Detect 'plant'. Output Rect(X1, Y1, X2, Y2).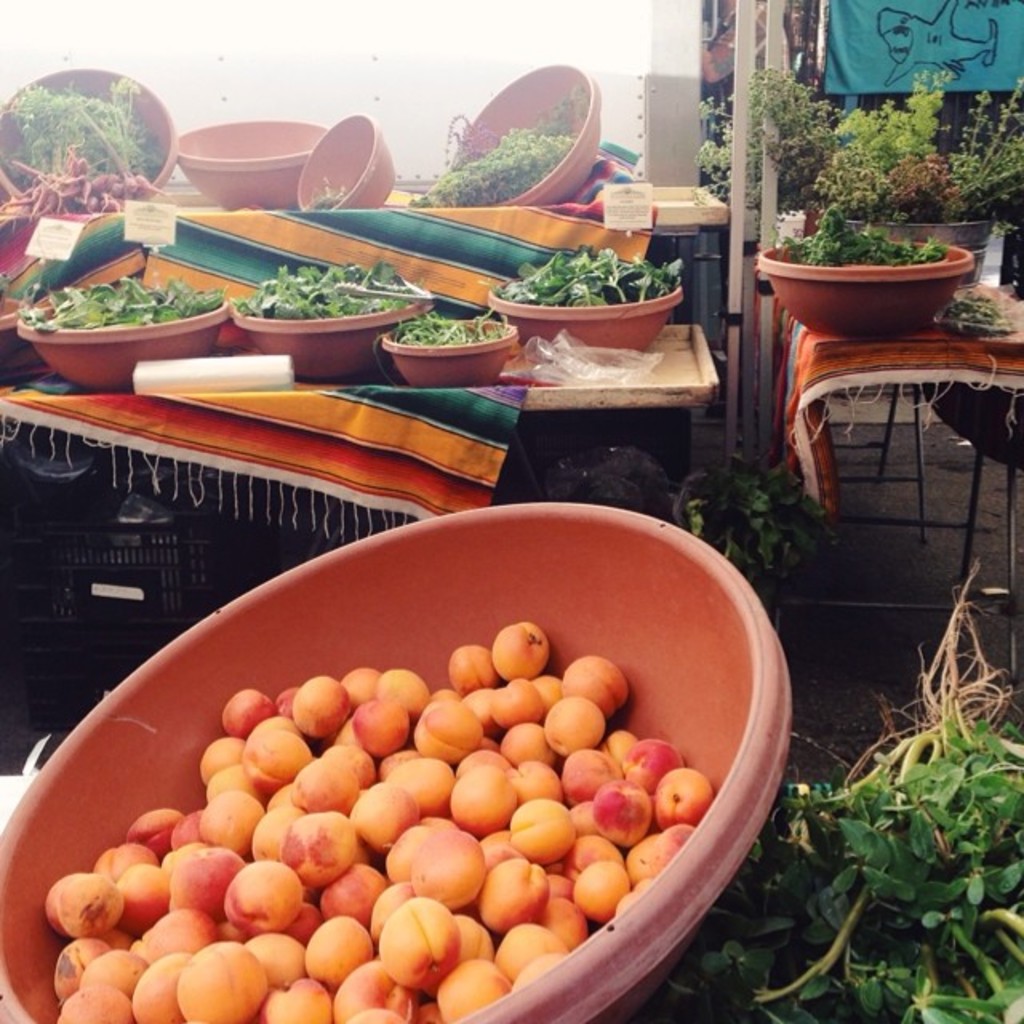
Rect(6, 67, 149, 195).
